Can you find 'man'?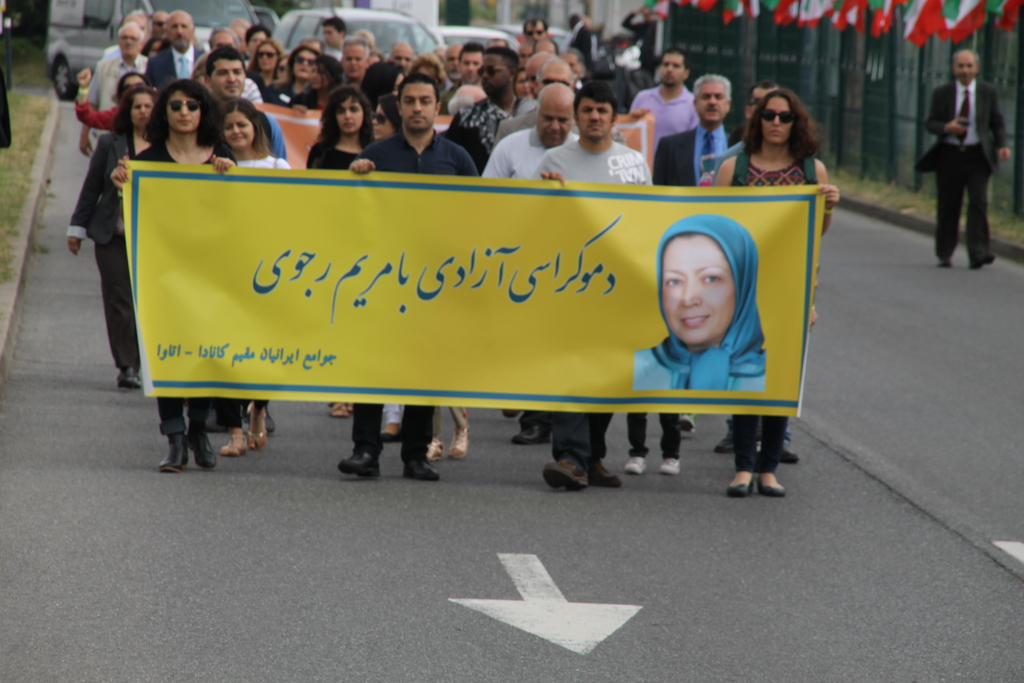
Yes, bounding box: BBox(648, 60, 746, 441).
